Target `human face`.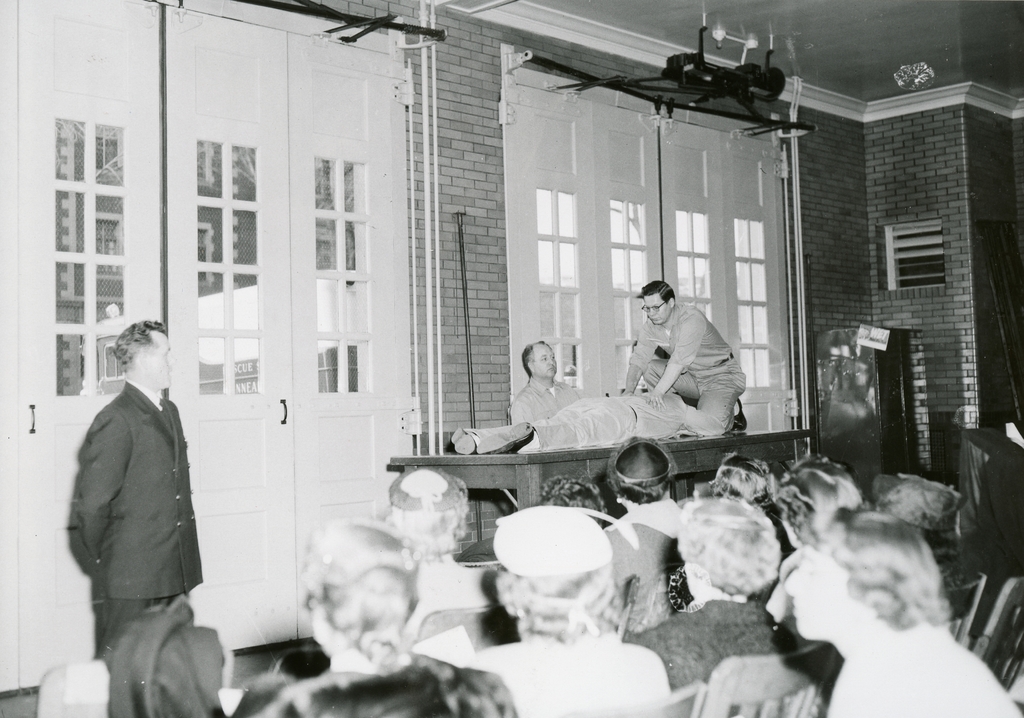
Target region: (532, 344, 559, 381).
